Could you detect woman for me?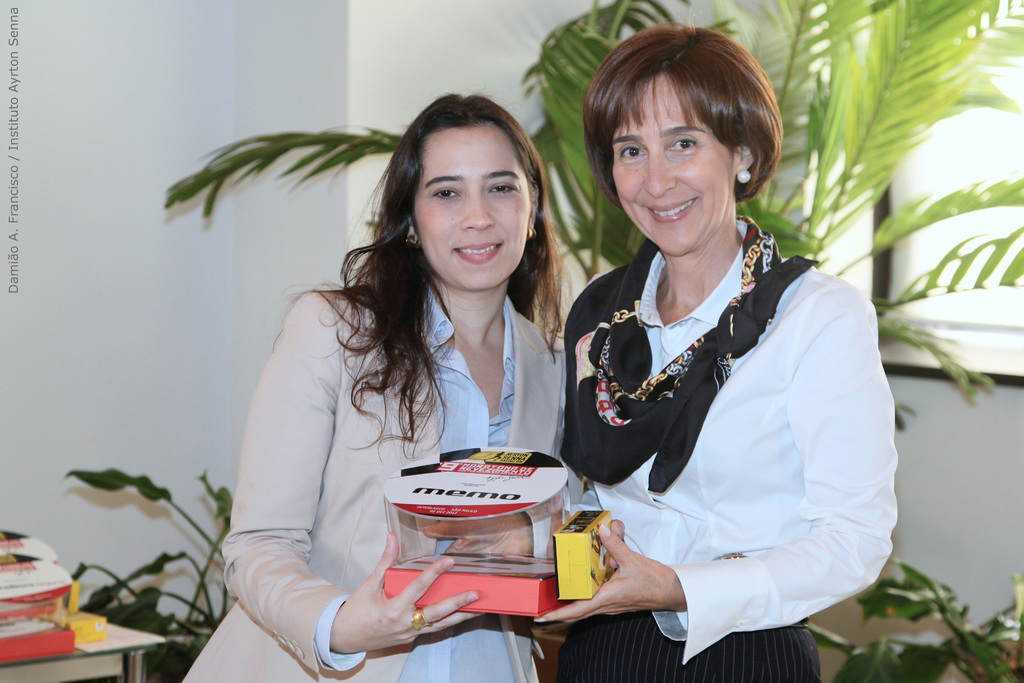
Detection result: bbox(417, 20, 894, 682).
